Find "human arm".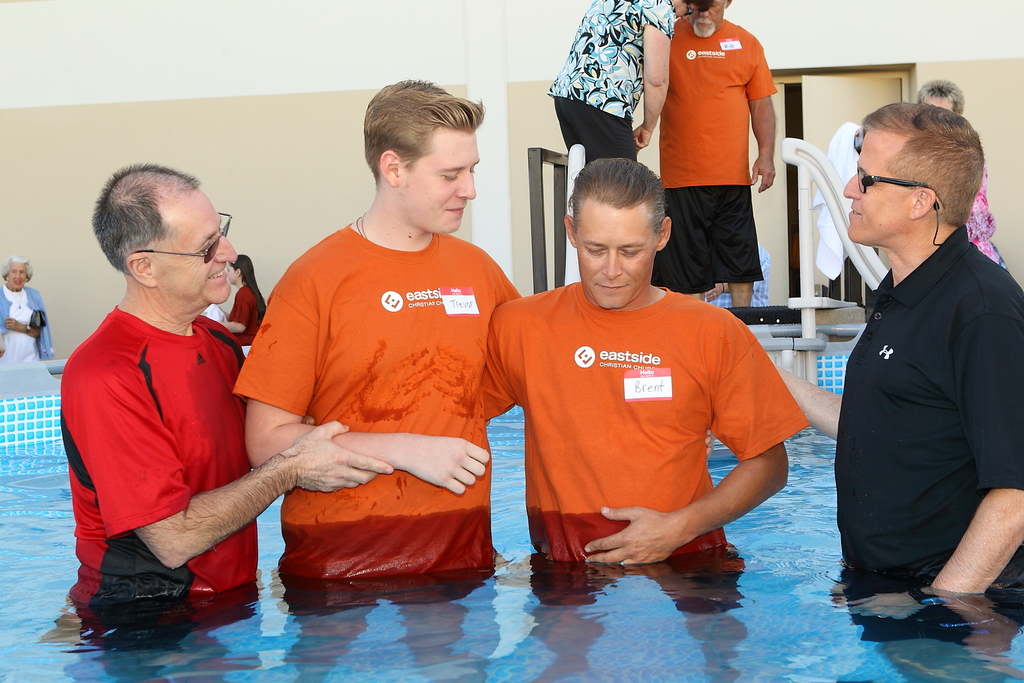
(926,300,1023,598).
